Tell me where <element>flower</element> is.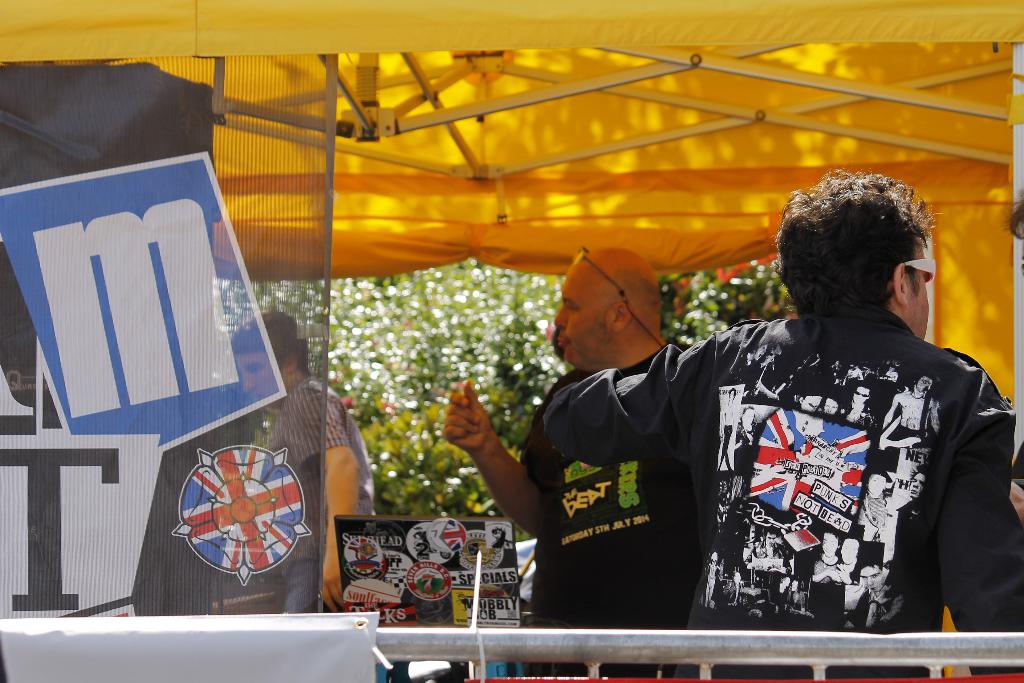
<element>flower</element> is at {"x1": 343, "y1": 396, "x2": 356, "y2": 404}.
